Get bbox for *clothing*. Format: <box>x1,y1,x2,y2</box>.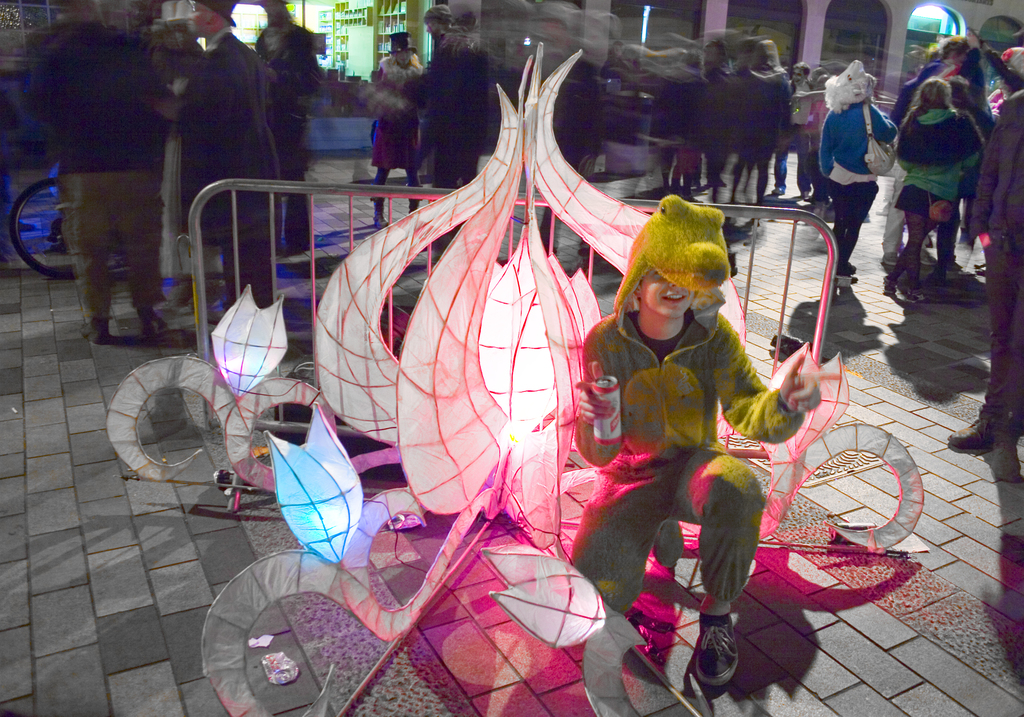
<box>378,62,424,172</box>.
